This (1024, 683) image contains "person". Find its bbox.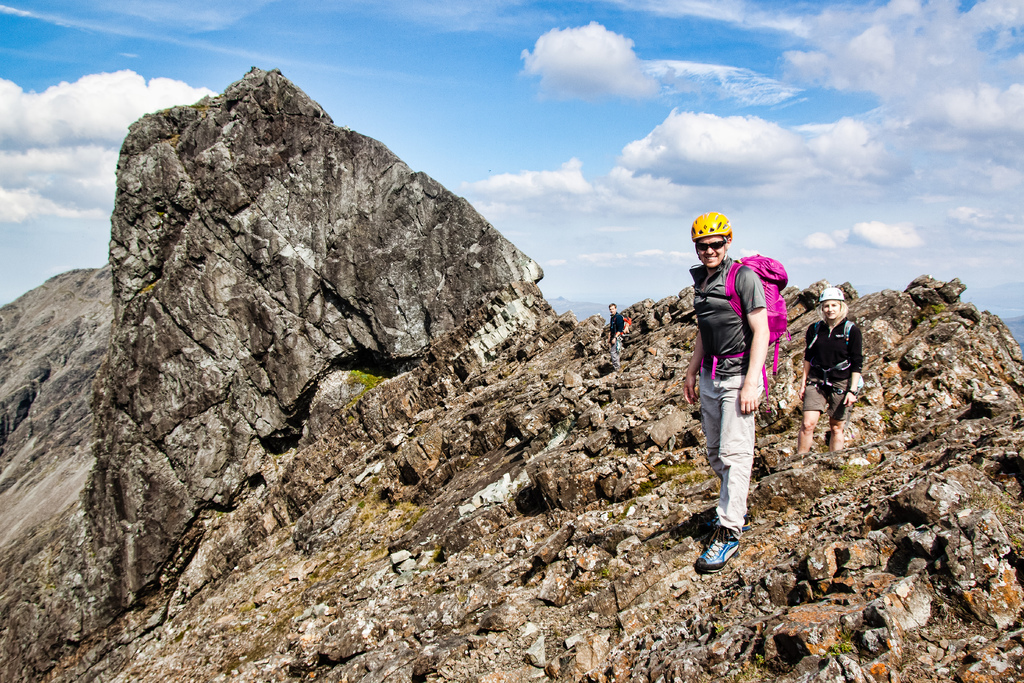
{"left": 687, "top": 217, "right": 785, "bottom": 547}.
